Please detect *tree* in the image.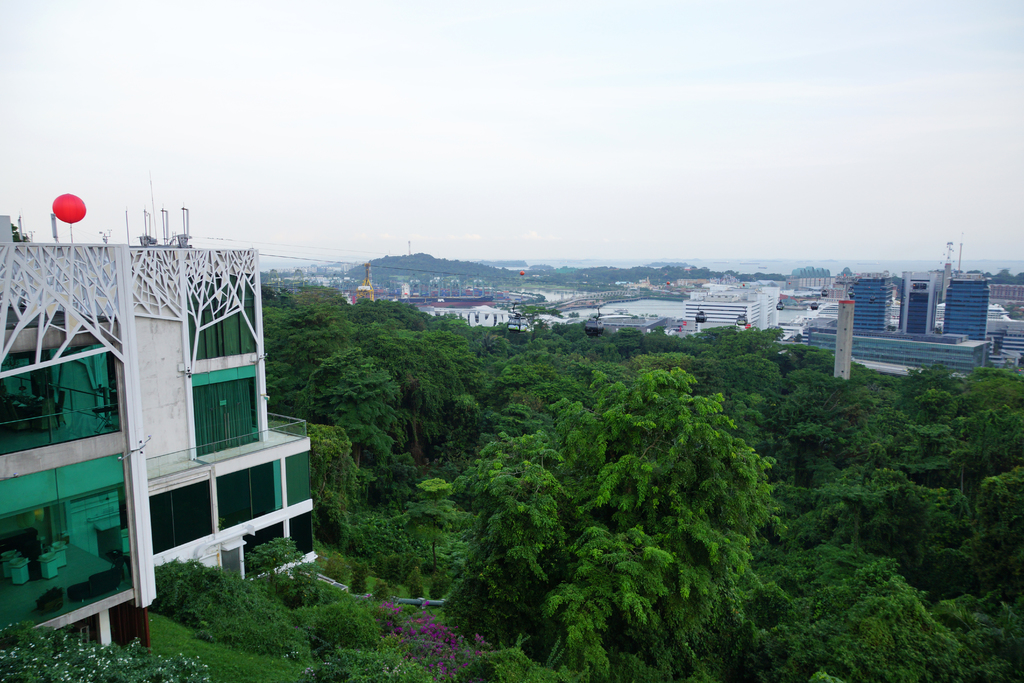
rect(442, 363, 783, 673).
